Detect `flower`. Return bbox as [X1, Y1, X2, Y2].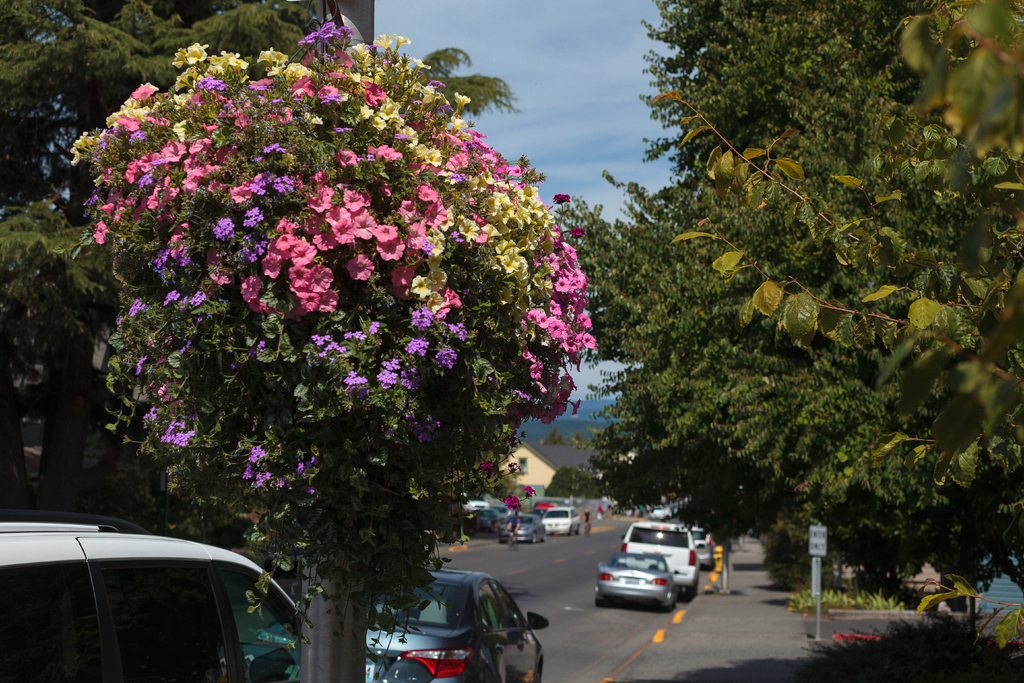
[401, 221, 426, 245].
